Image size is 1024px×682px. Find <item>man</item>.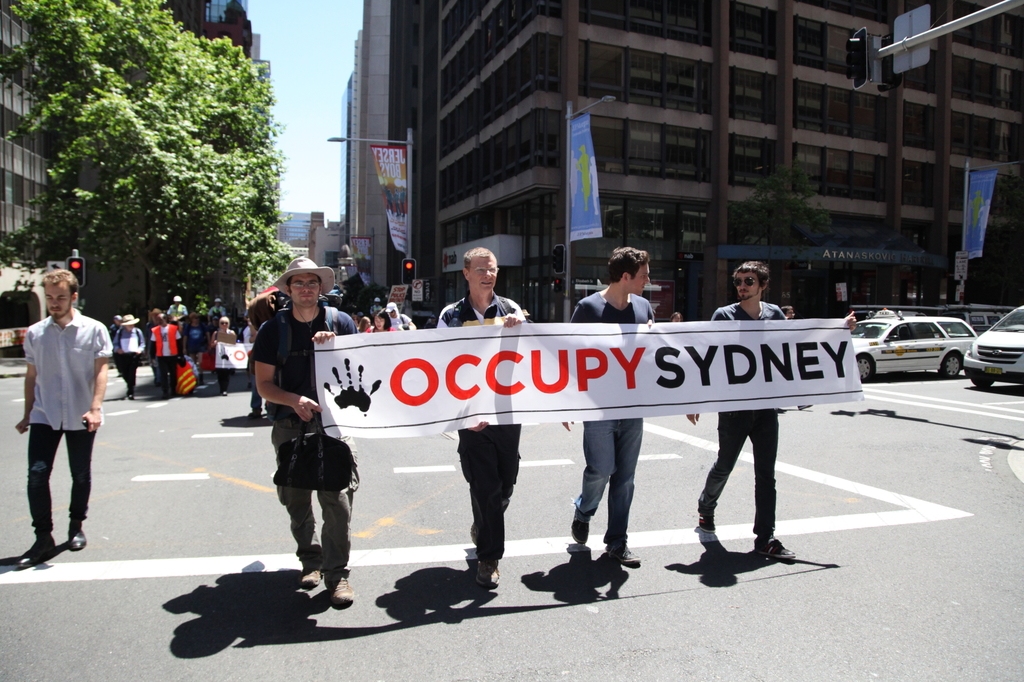
150, 310, 180, 399.
